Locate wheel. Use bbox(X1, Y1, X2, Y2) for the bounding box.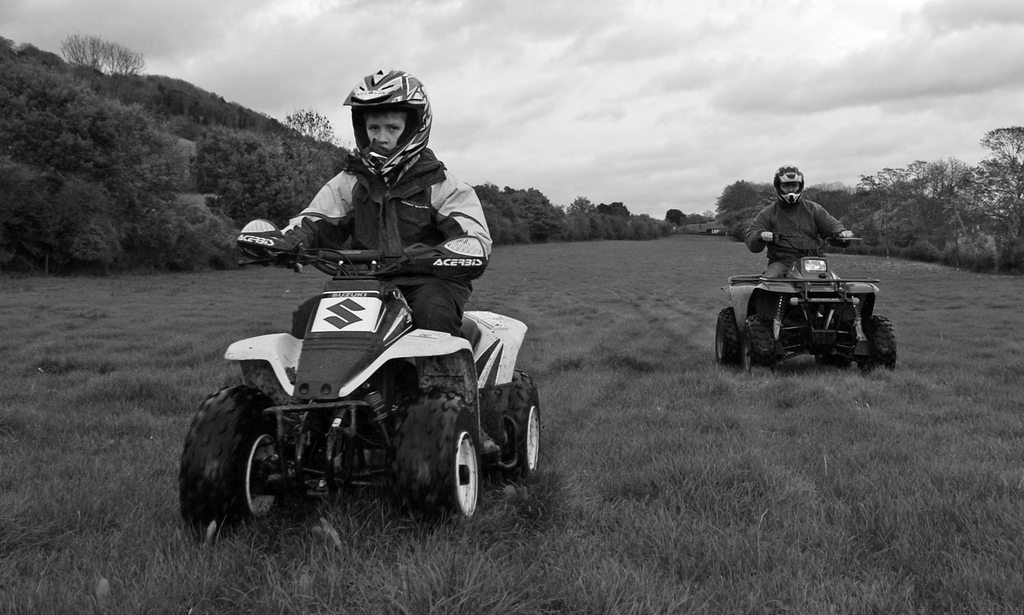
bbox(483, 372, 540, 482).
